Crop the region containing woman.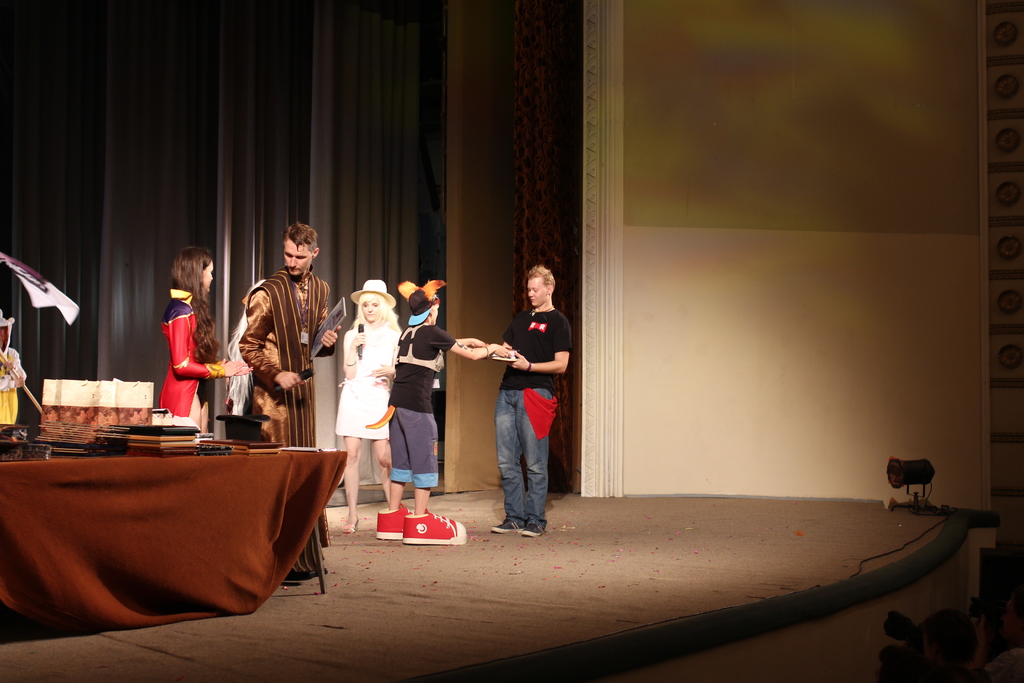
Crop region: 160/248/253/441.
